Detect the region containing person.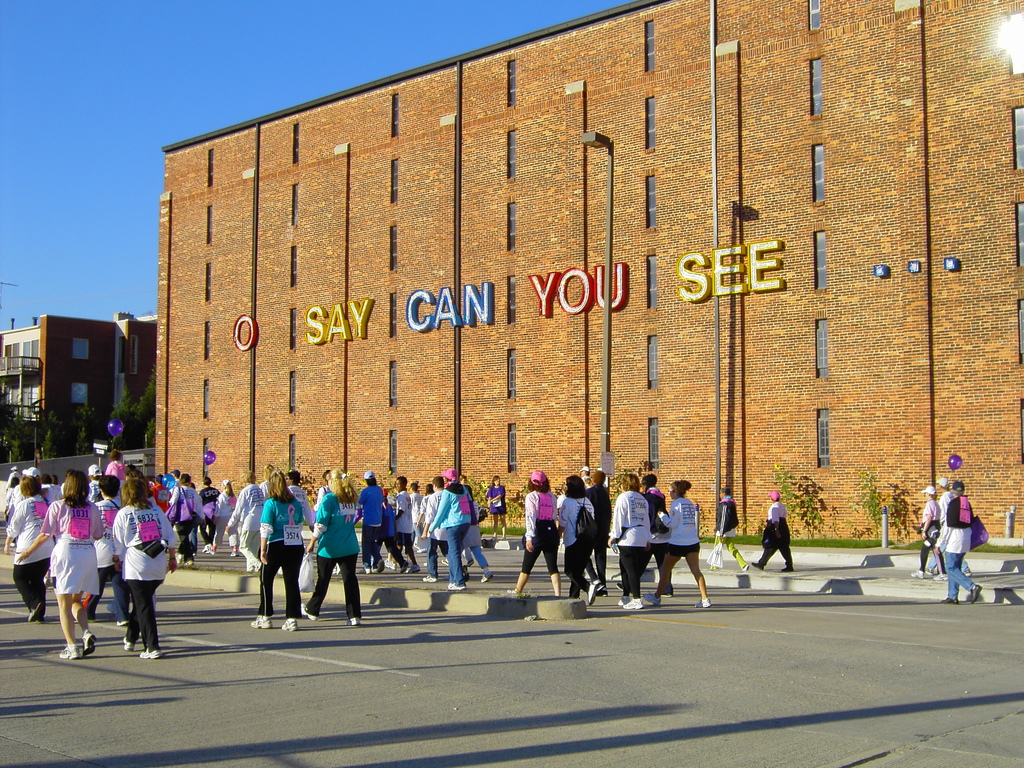
bbox(486, 475, 511, 543).
